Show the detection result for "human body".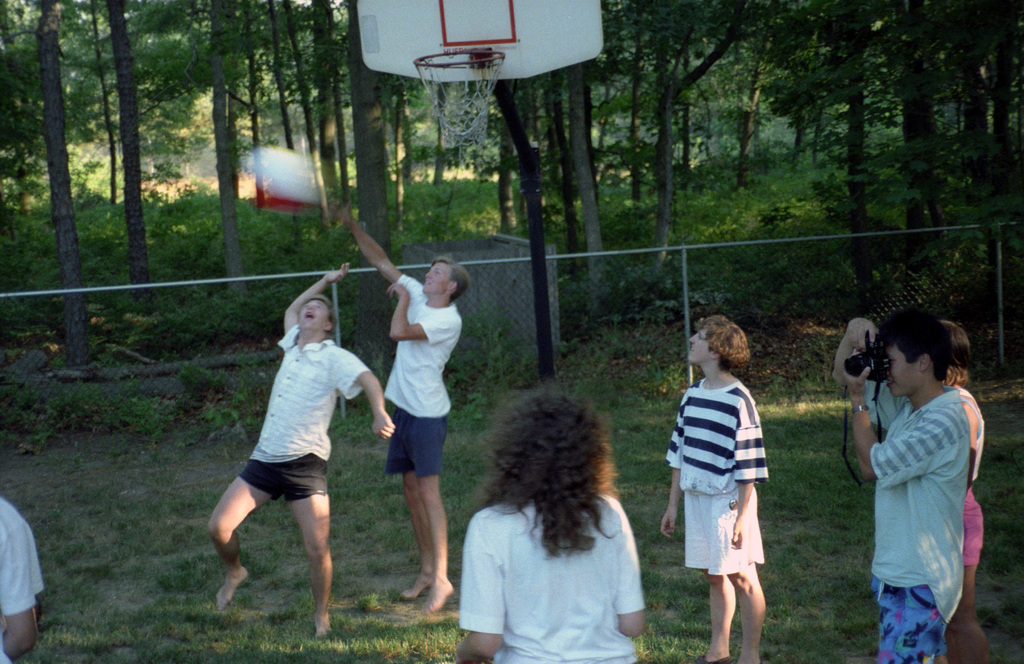
rect(660, 312, 767, 663).
